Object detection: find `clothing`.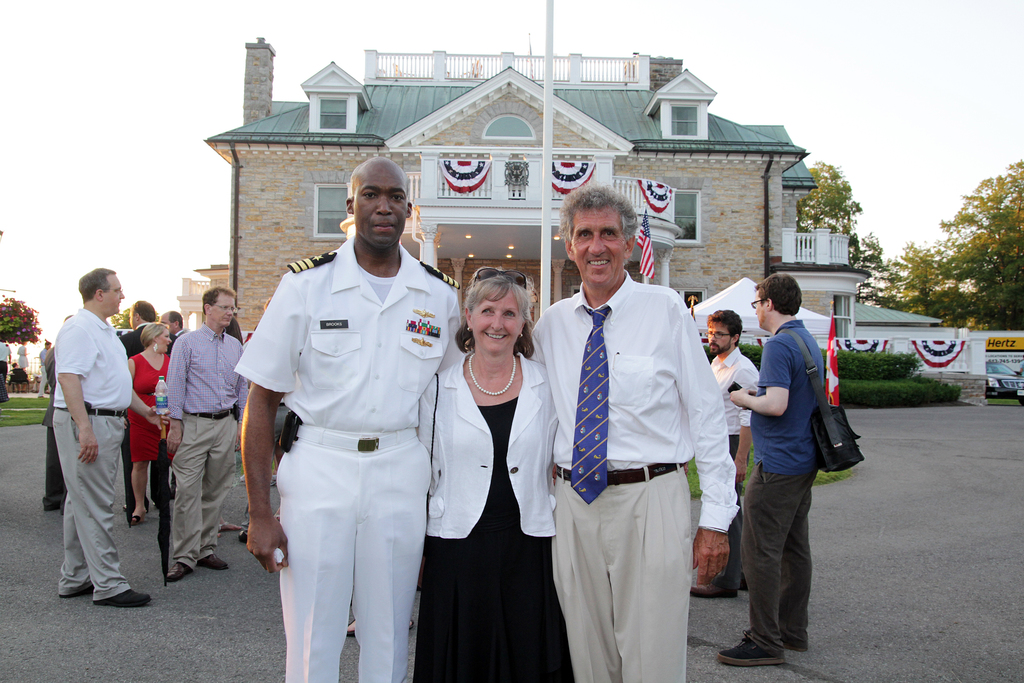
detection(17, 346, 28, 372).
